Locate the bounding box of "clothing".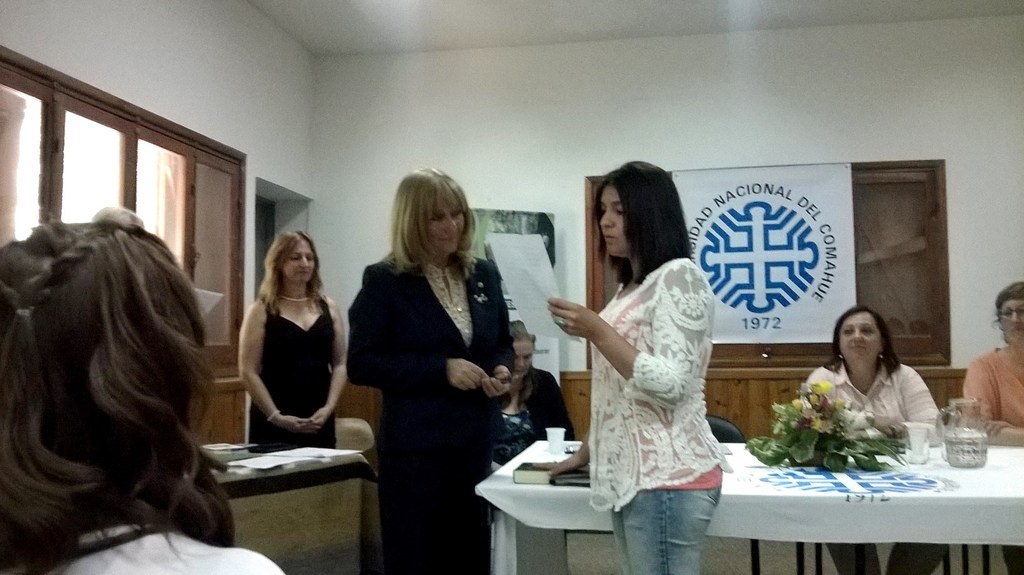
Bounding box: bbox(342, 214, 528, 533).
